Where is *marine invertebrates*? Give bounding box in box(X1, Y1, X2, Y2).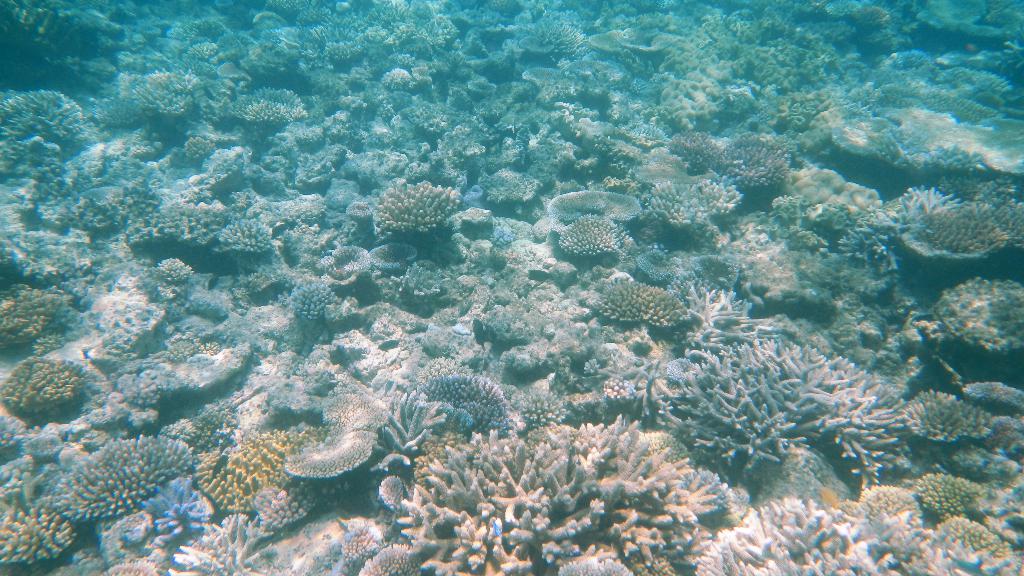
box(0, 272, 70, 340).
